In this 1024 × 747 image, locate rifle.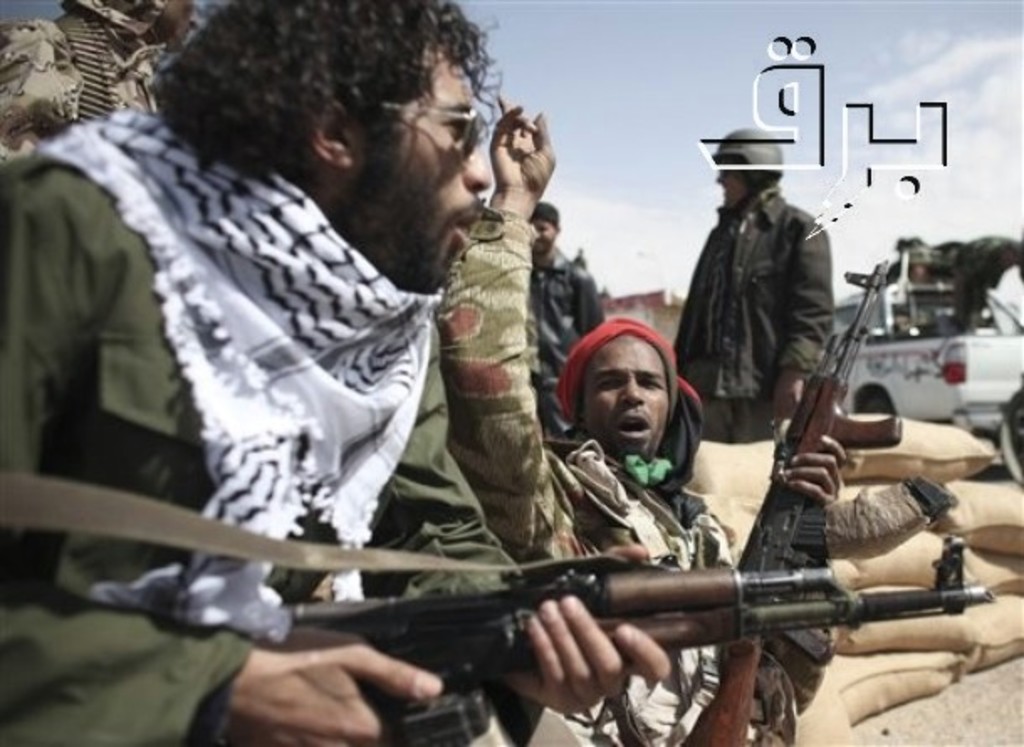
Bounding box: rect(0, 494, 999, 745).
